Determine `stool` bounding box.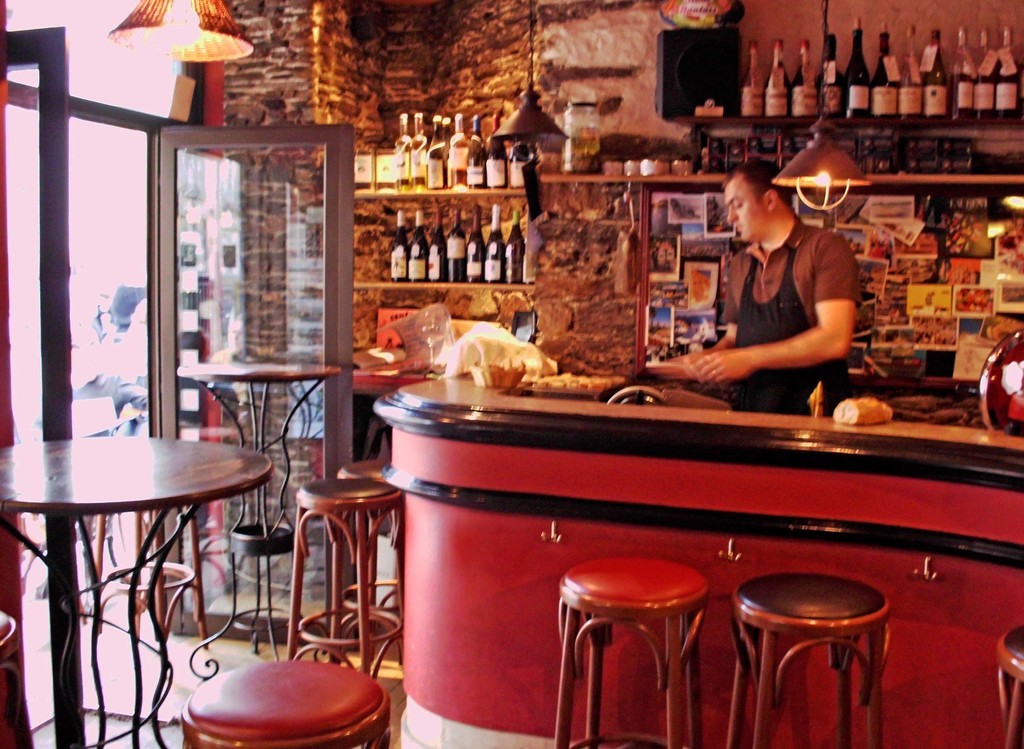
Determined: (x1=342, y1=456, x2=401, y2=663).
